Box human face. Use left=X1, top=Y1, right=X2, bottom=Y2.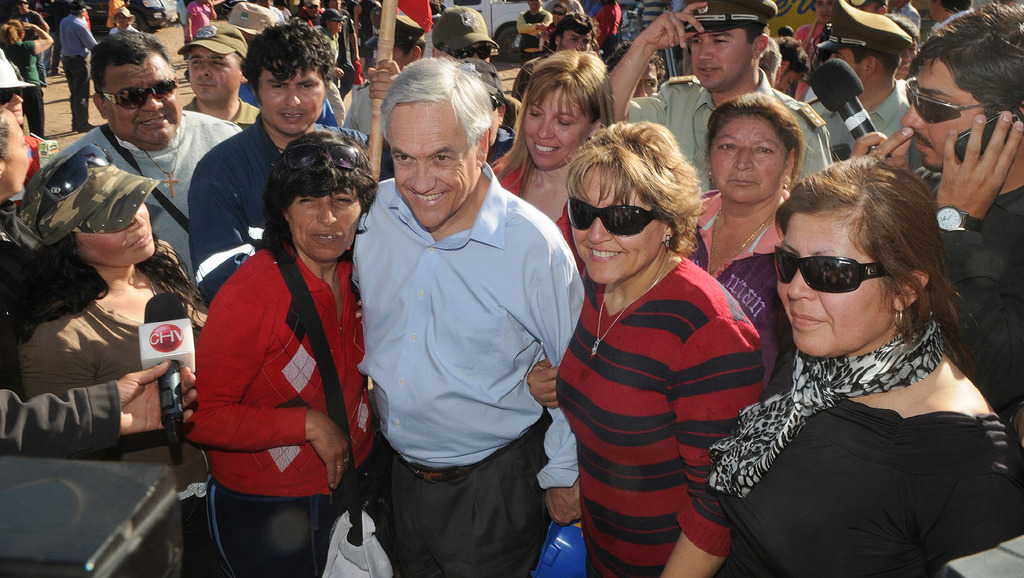
left=189, top=47, right=241, bottom=101.
